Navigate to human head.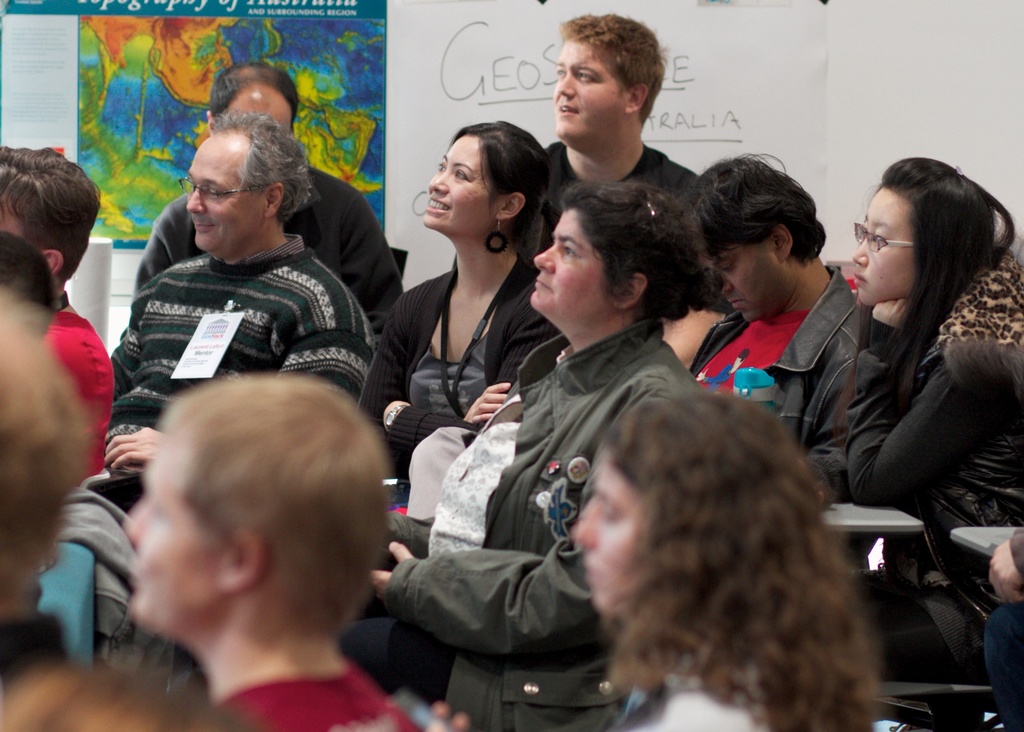
Navigation target: 209:61:301:134.
